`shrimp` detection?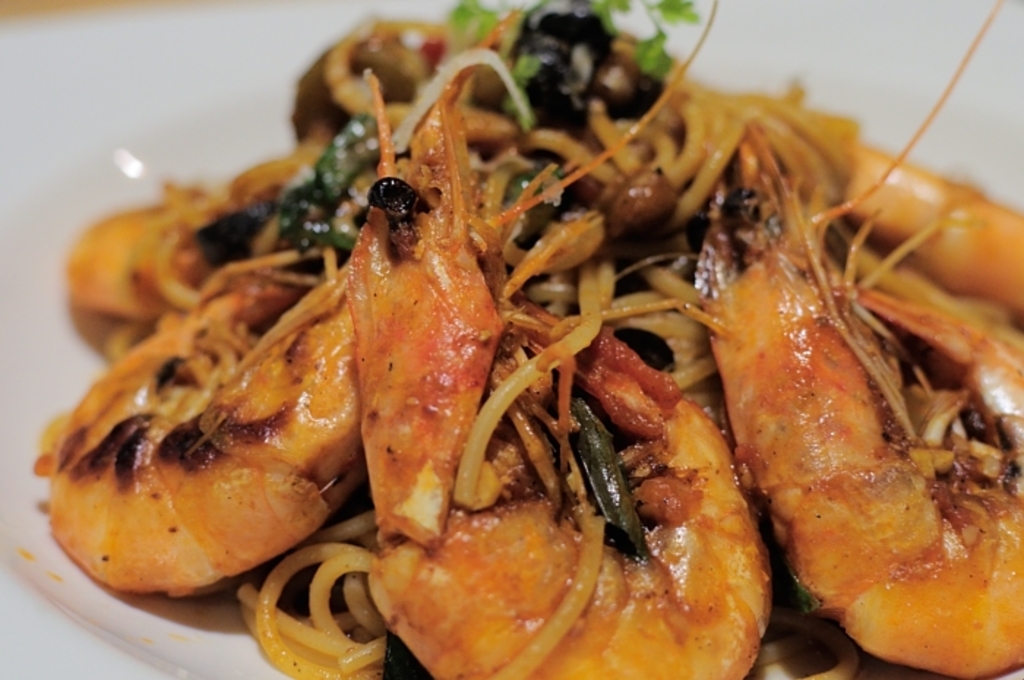
[51, 3, 718, 598]
